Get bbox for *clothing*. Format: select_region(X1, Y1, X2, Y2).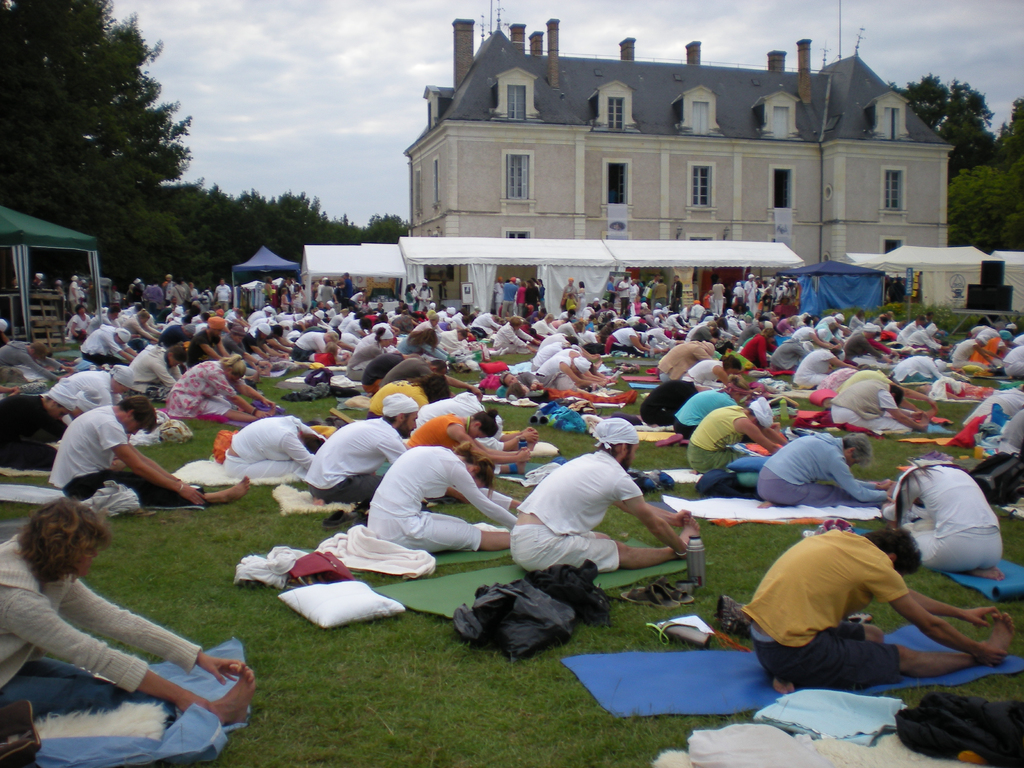
select_region(657, 344, 717, 372).
